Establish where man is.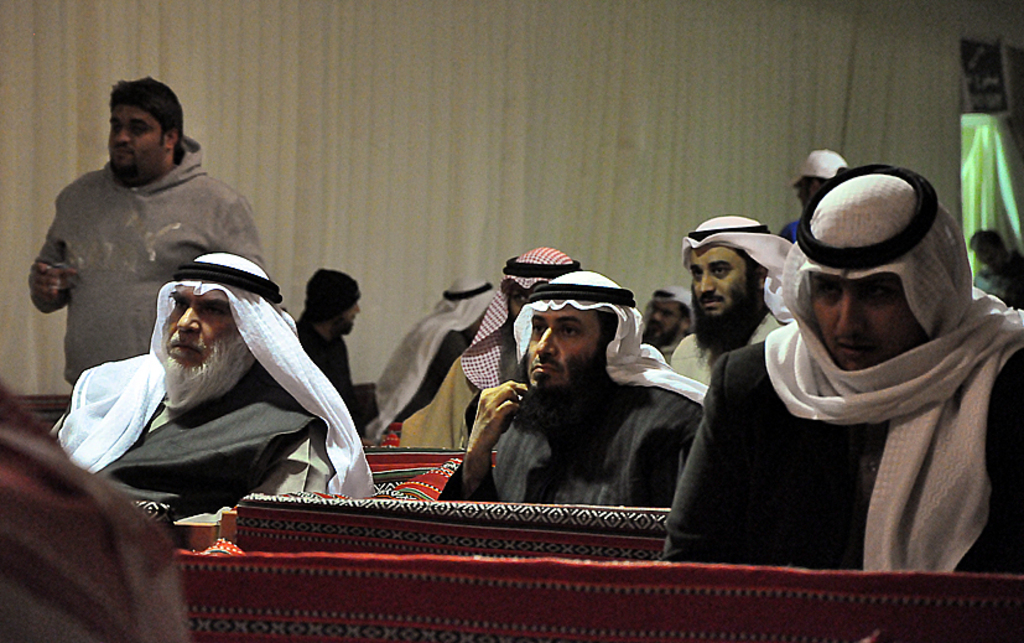
Established at [left=292, top=266, right=376, bottom=435].
